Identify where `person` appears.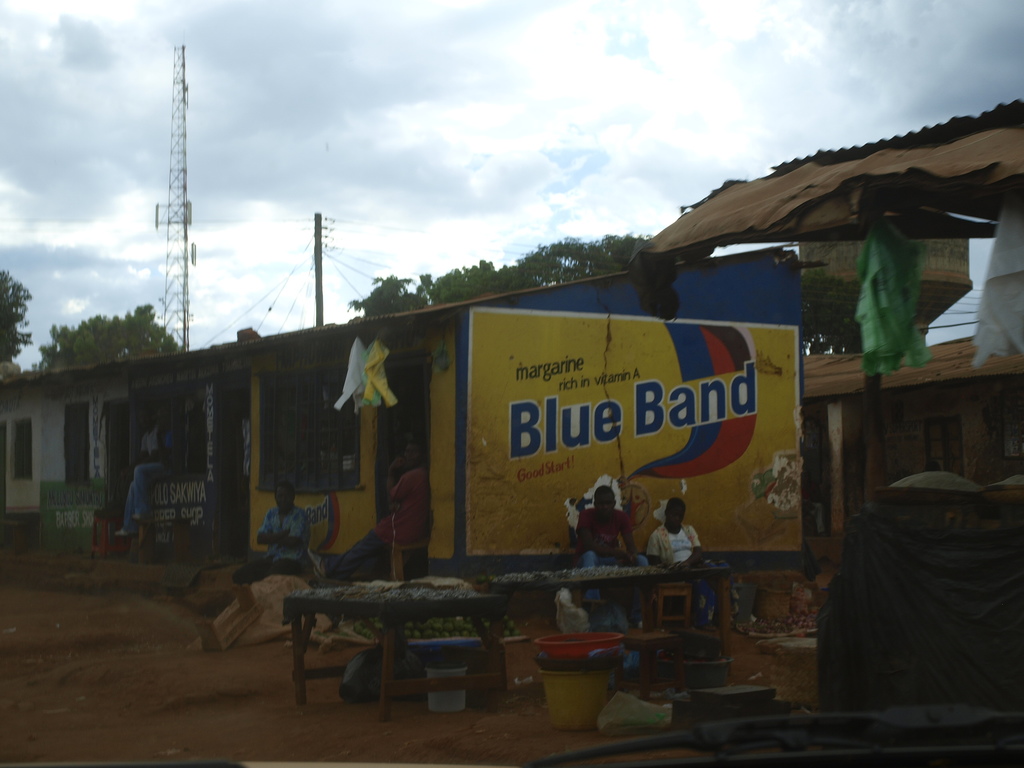
Appears at [650,494,712,597].
